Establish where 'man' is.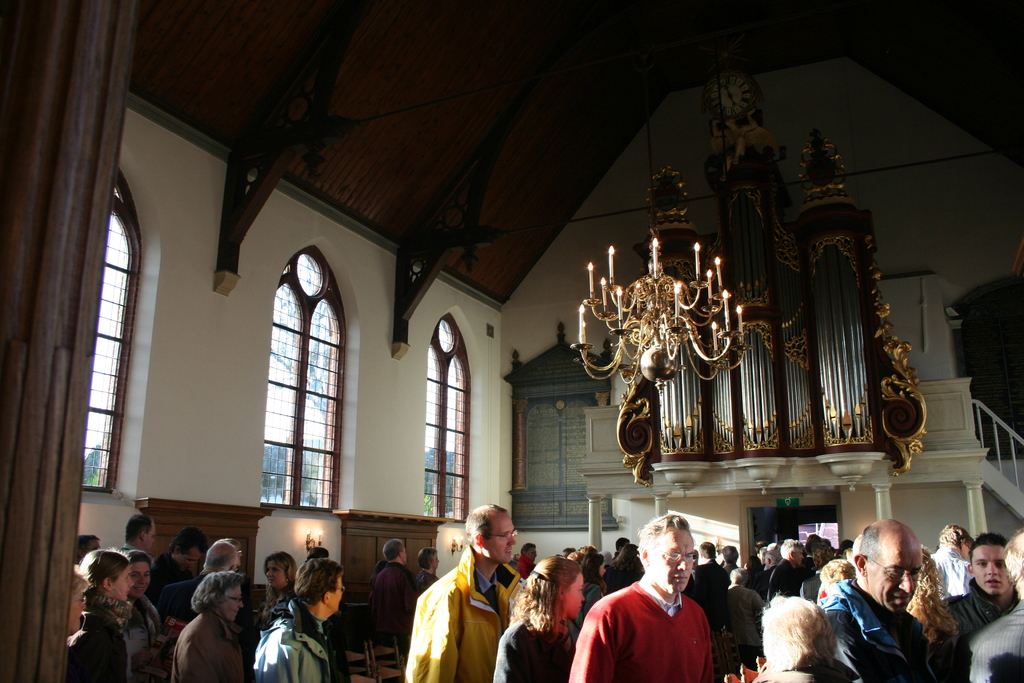
Established at region(614, 535, 631, 558).
